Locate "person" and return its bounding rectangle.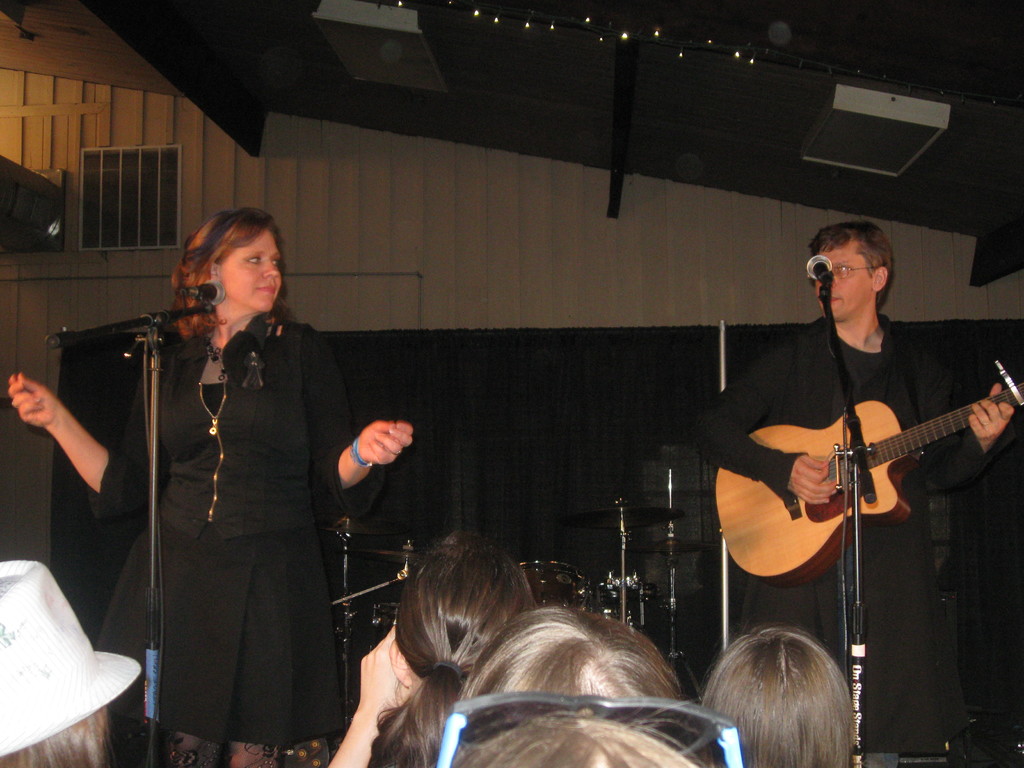
369 532 535 767.
